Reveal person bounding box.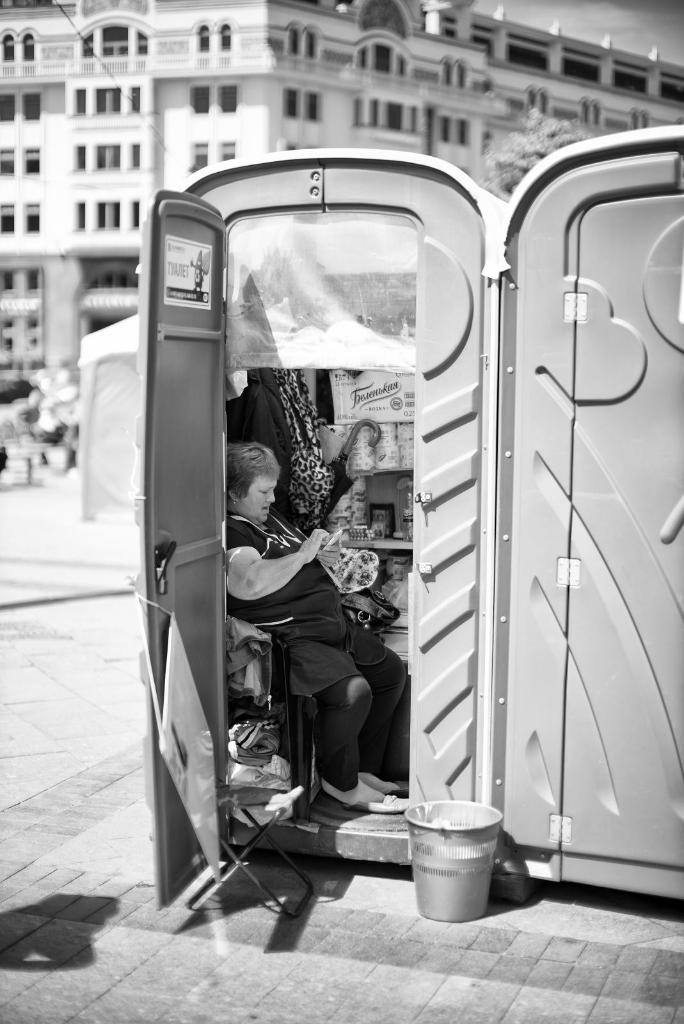
Revealed: locate(227, 442, 398, 805).
